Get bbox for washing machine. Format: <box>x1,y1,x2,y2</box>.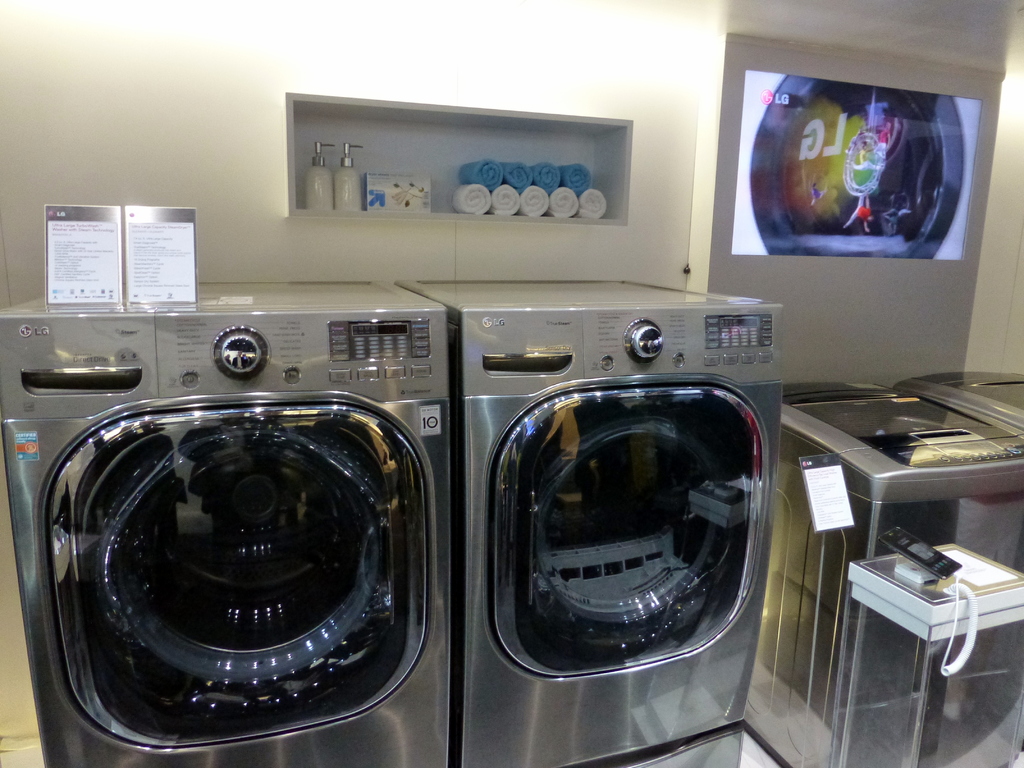
<box>0,270,460,767</box>.
